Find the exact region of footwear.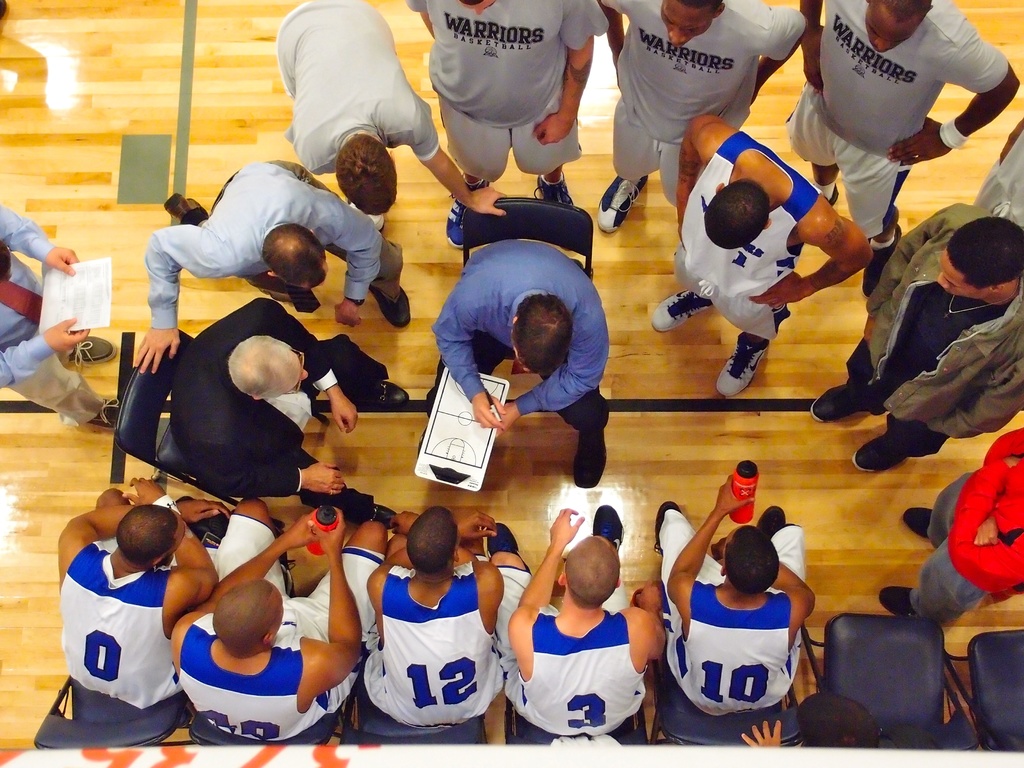
Exact region: locate(879, 584, 915, 616).
